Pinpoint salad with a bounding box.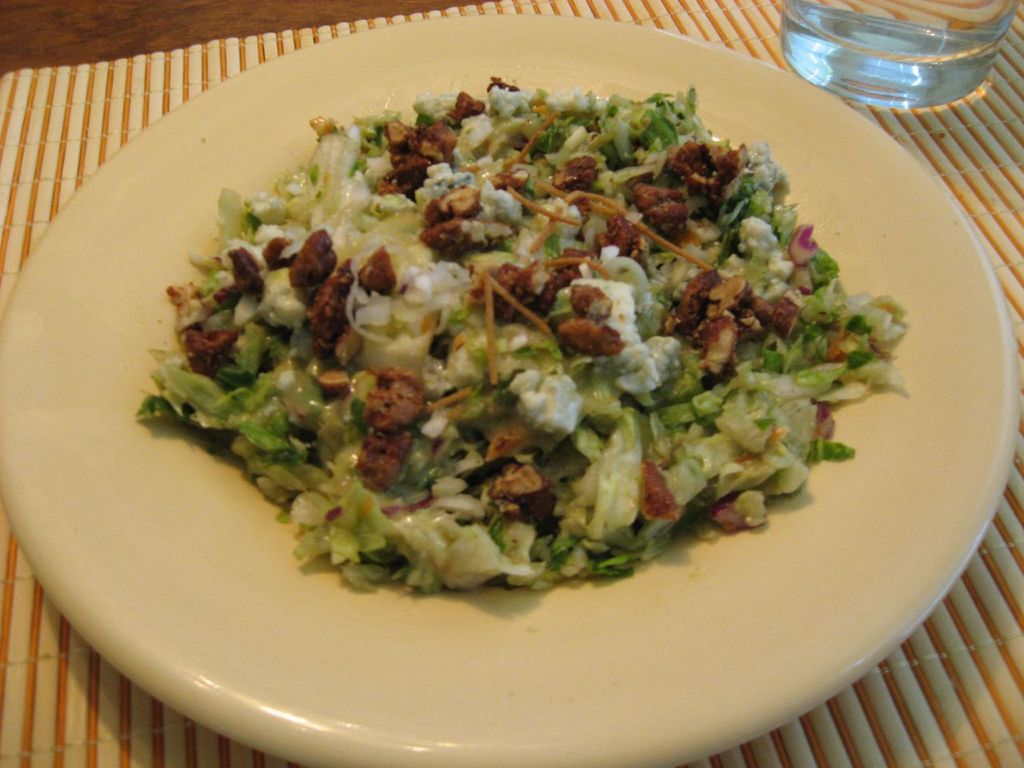
<bbox>138, 62, 873, 602</bbox>.
